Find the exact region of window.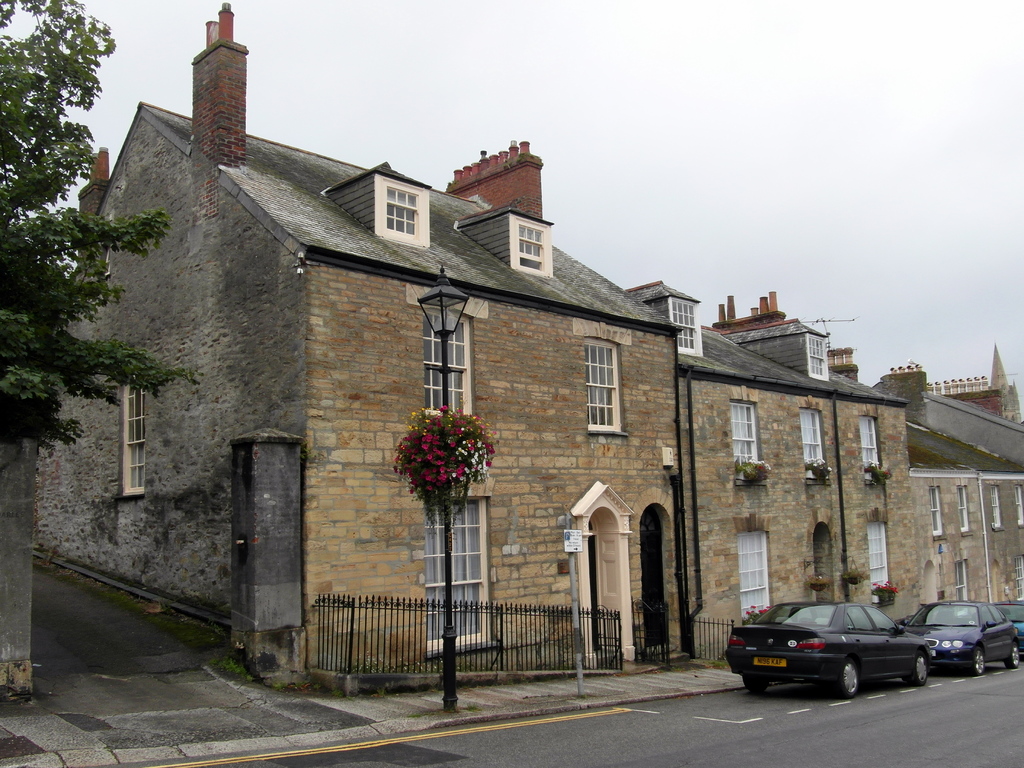
Exact region: <bbox>570, 319, 627, 435</bbox>.
